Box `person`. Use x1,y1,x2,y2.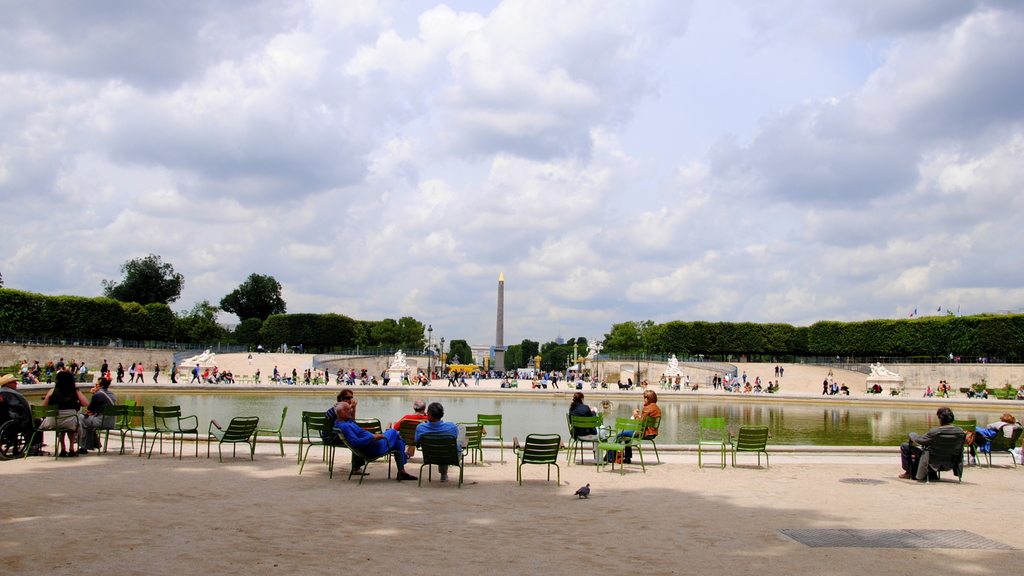
617,380,628,389.
